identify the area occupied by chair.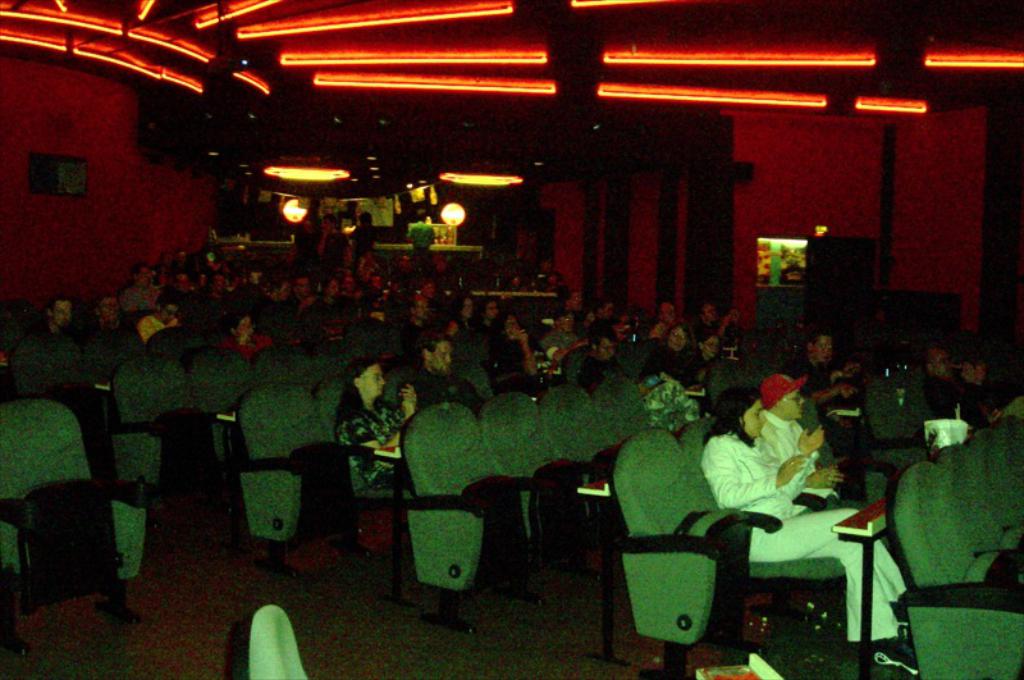
Area: detection(582, 426, 786, 670).
